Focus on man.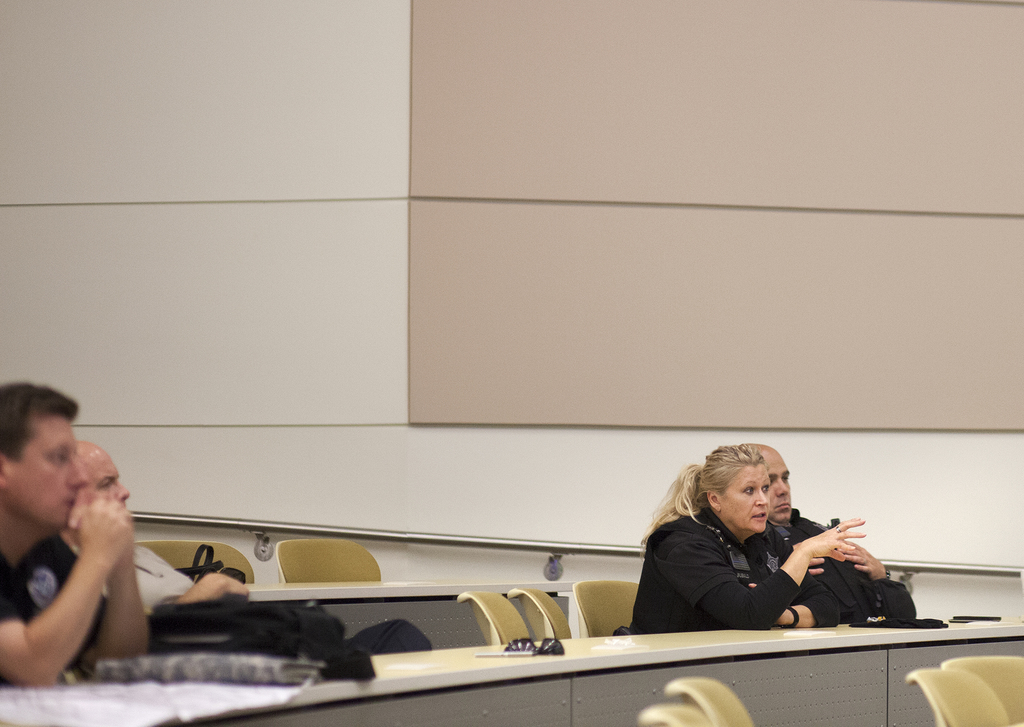
Focused at select_region(0, 383, 170, 706).
